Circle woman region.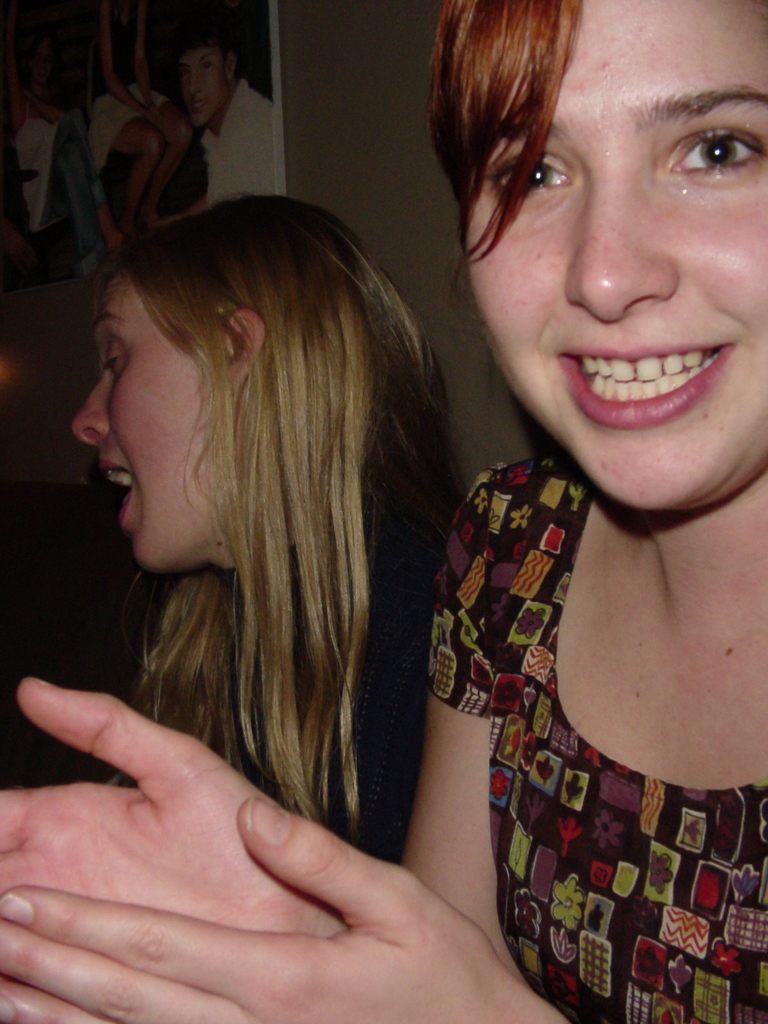
Region: 0,0,767,1023.
